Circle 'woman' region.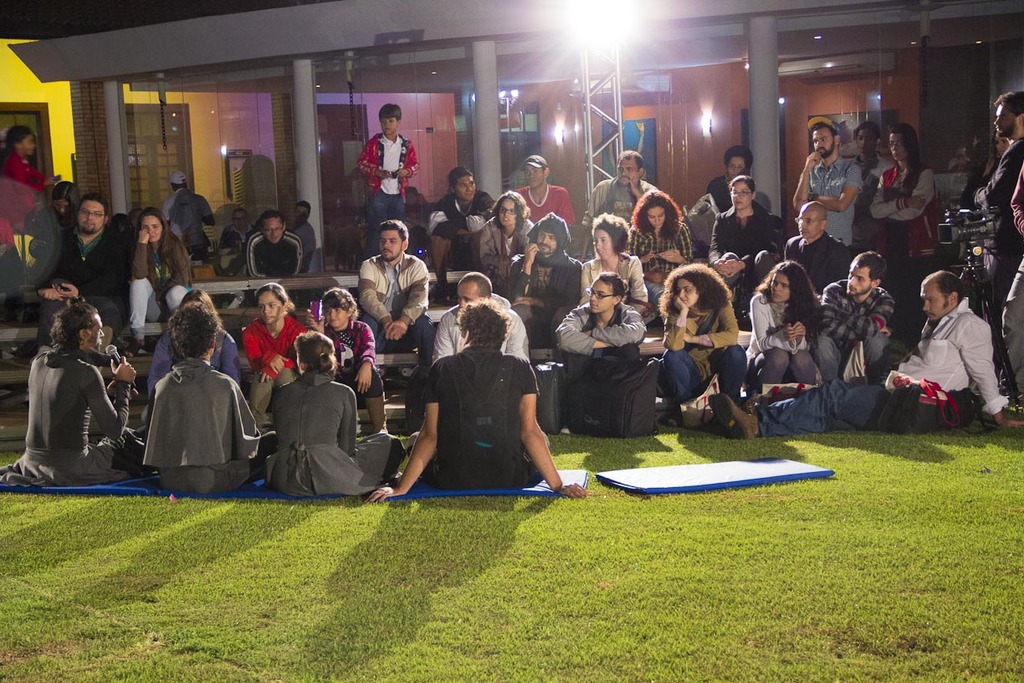
Region: <region>131, 286, 245, 395</region>.
